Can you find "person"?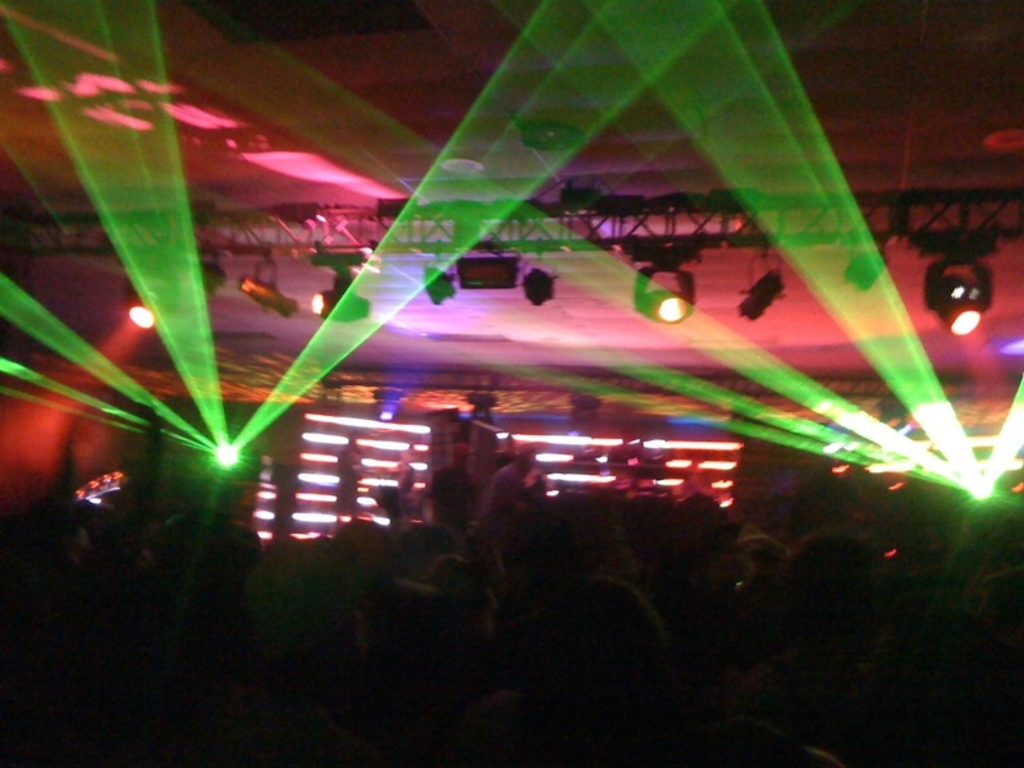
Yes, bounding box: left=335, top=431, right=366, bottom=524.
